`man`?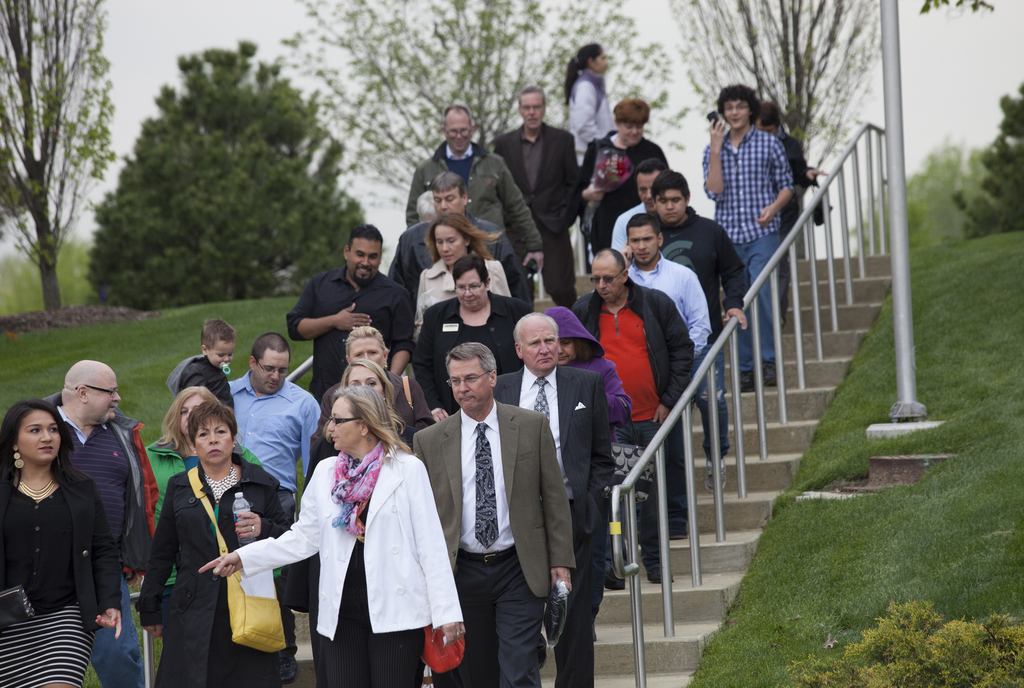
[698, 81, 791, 396]
